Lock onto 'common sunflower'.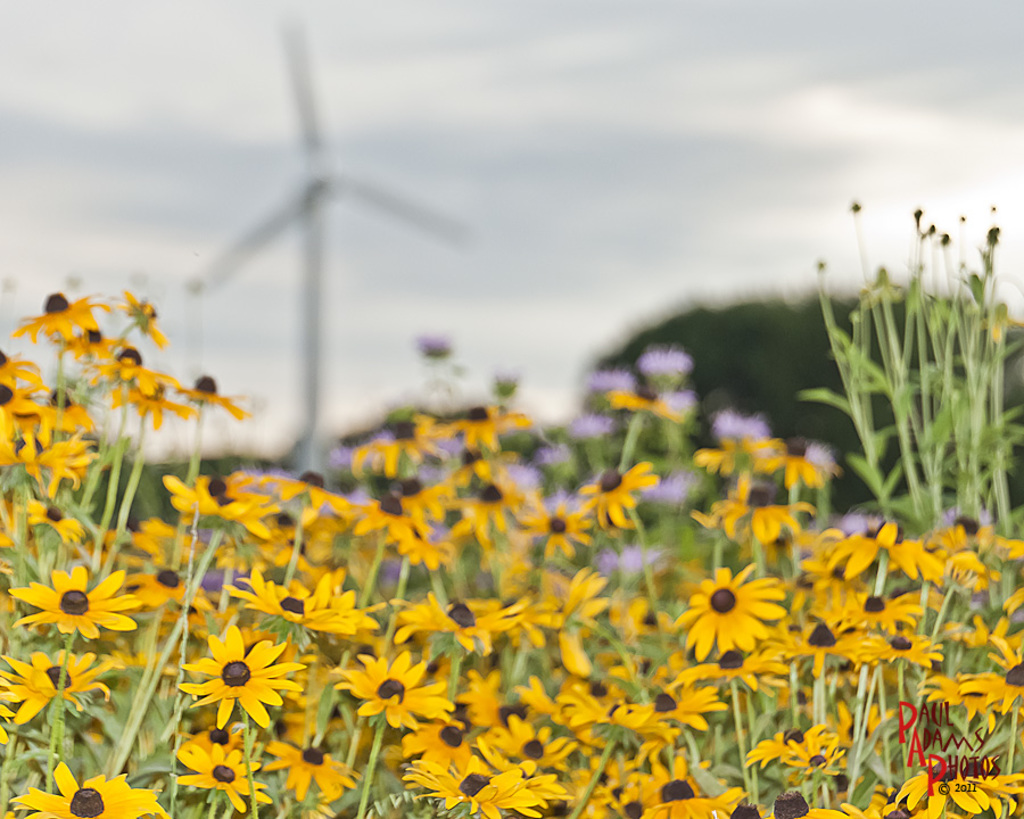
Locked: bbox(974, 635, 1023, 709).
